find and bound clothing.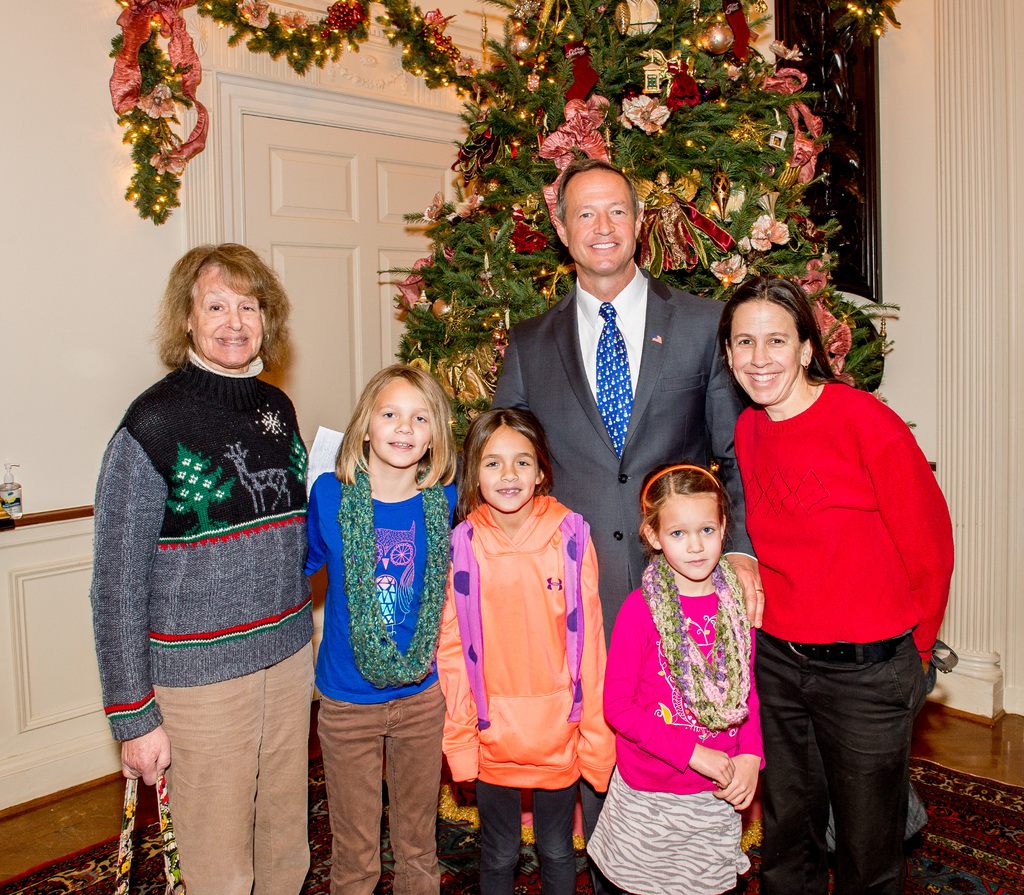
Bound: <box>721,353,945,860</box>.
